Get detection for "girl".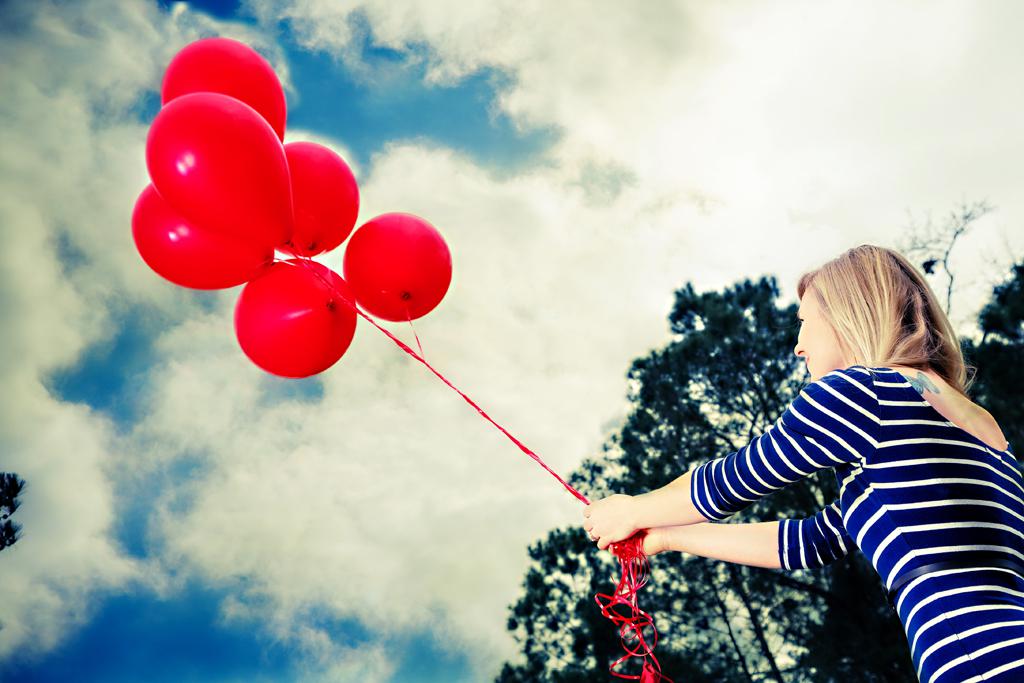
Detection: 579, 244, 1023, 682.
